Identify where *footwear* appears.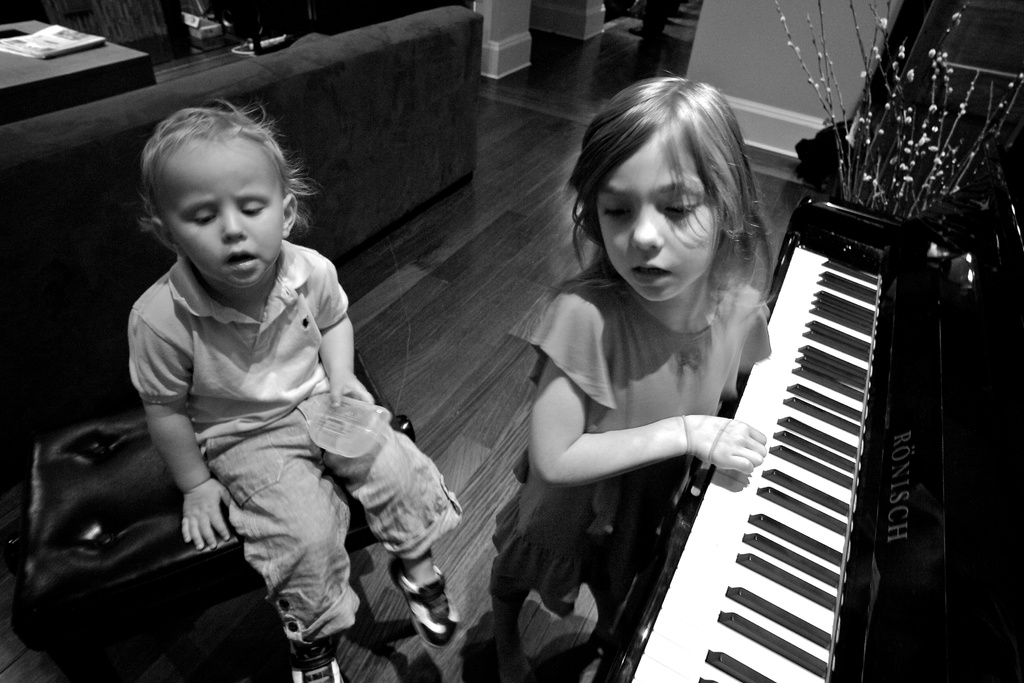
Appears at 386 555 460 646.
